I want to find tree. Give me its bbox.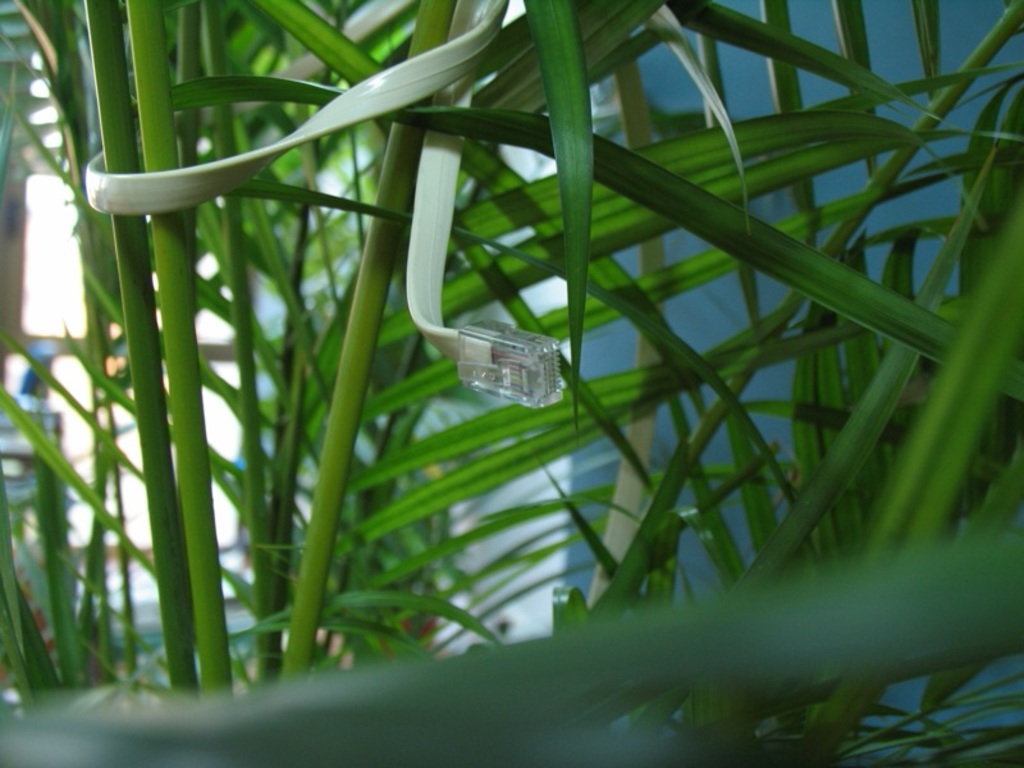
0, 0, 1023, 767.
